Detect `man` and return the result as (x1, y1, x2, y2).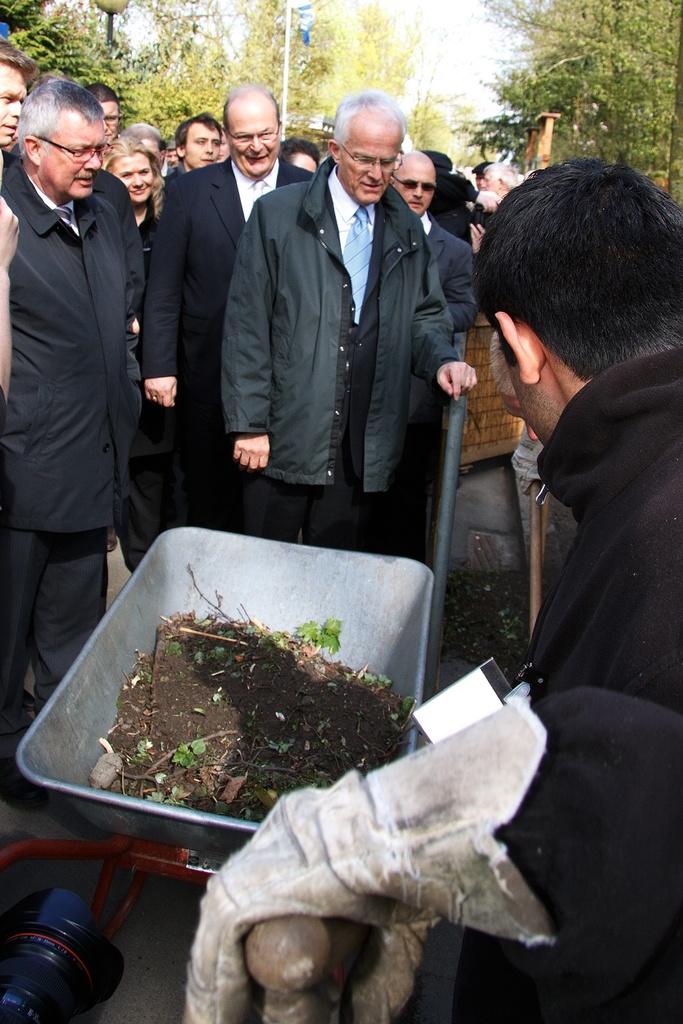
(178, 153, 682, 1023).
